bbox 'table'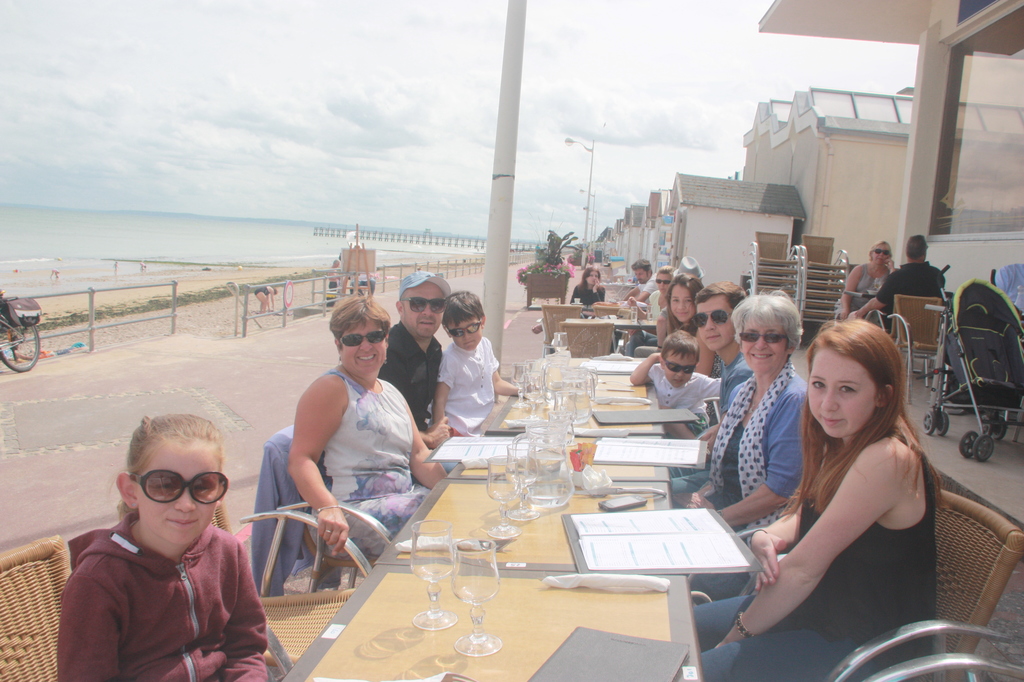
pyautogui.locateOnScreen(563, 316, 659, 333)
